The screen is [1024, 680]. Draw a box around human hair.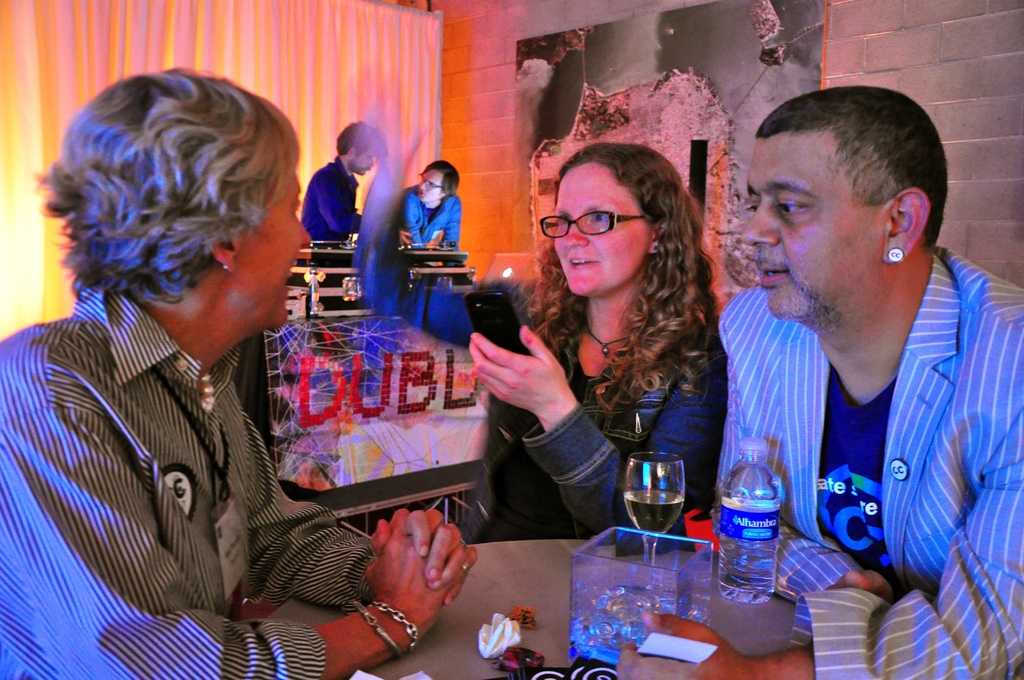
(x1=422, y1=157, x2=462, y2=200).
